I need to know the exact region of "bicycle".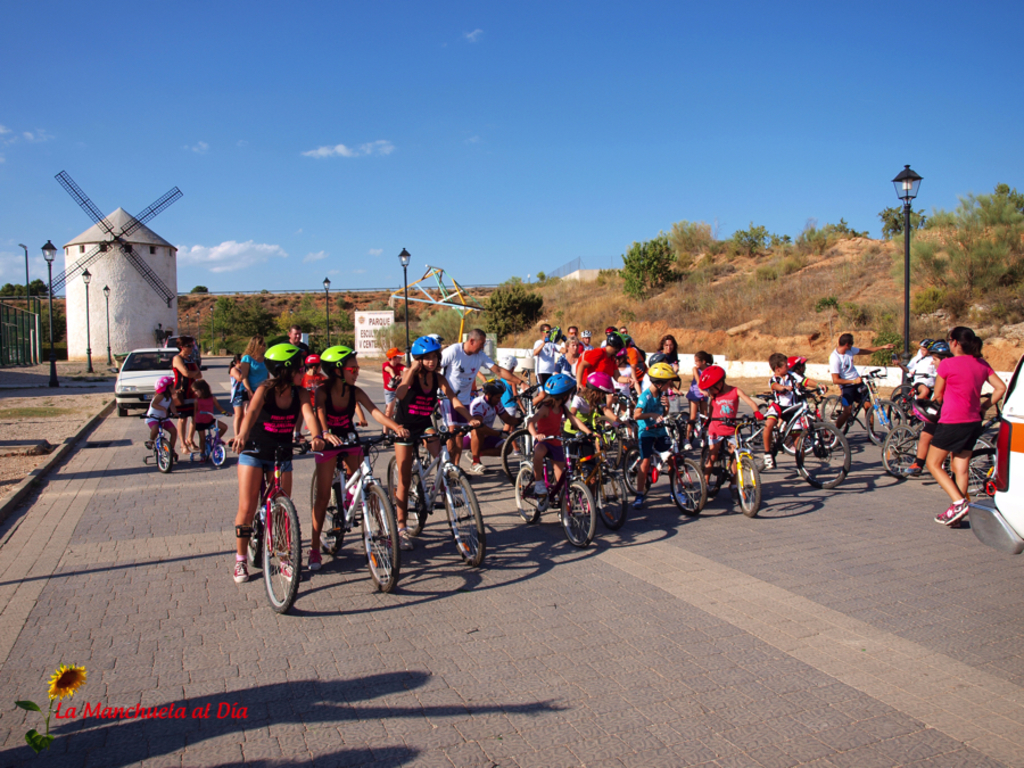
Region: left=223, top=441, right=307, bottom=616.
